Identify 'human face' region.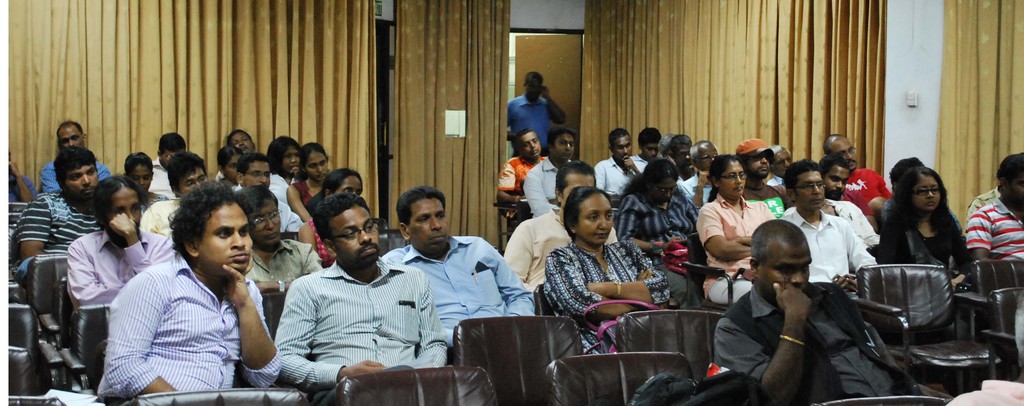
Region: locate(412, 199, 448, 252).
